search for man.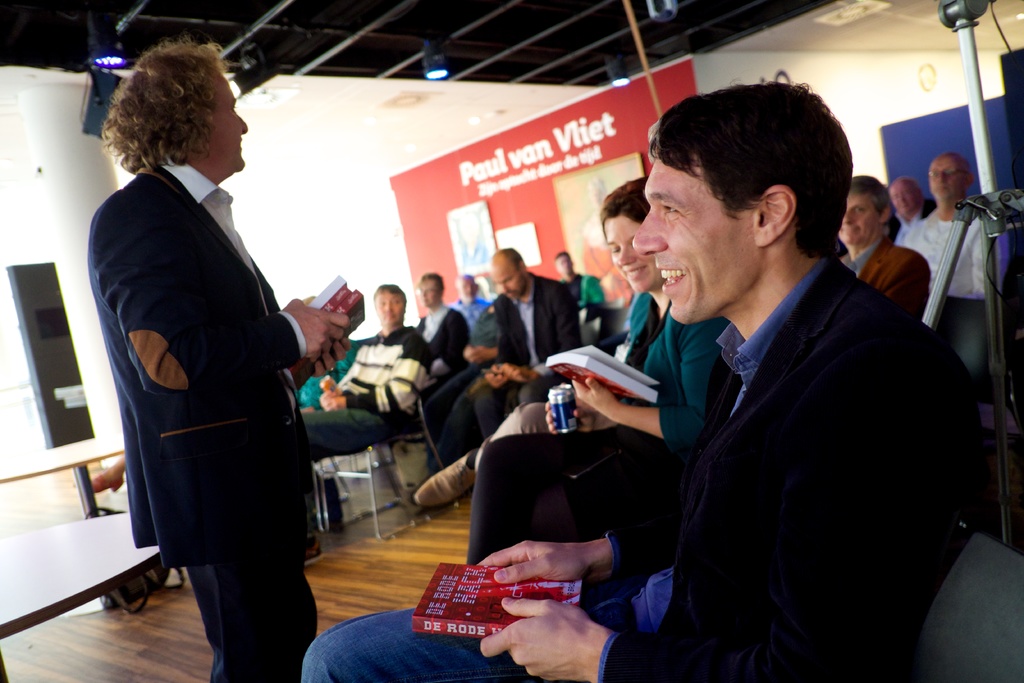
Found at (904,145,1023,363).
